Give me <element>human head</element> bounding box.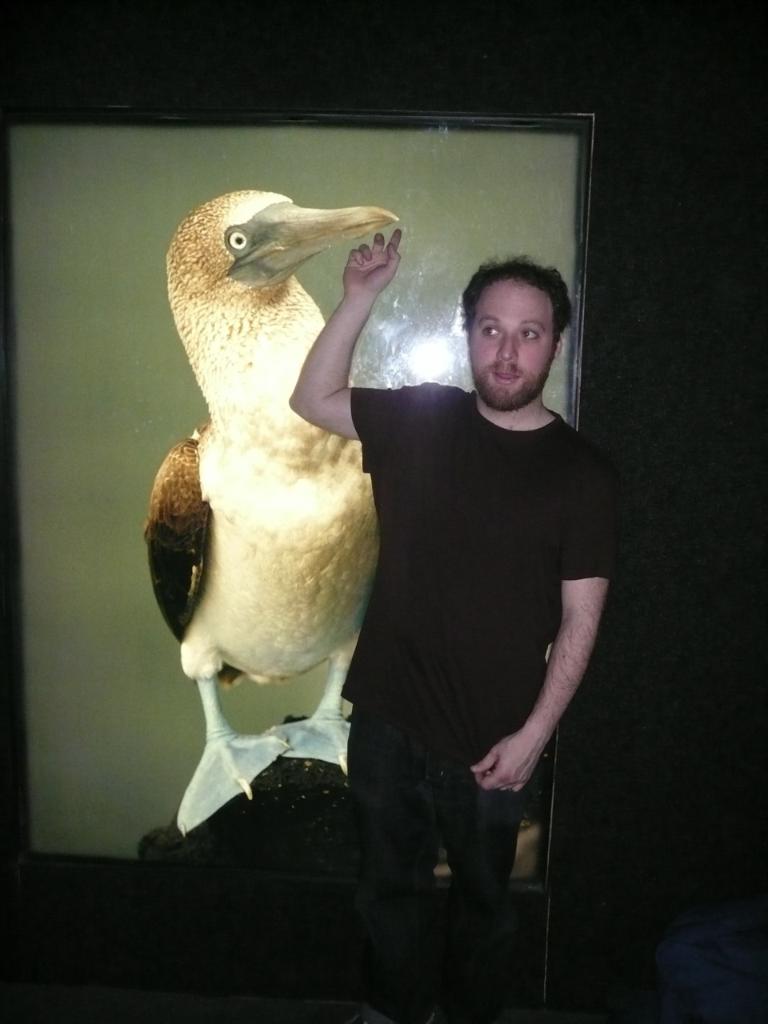
<box>444,243,576,399</box>.
